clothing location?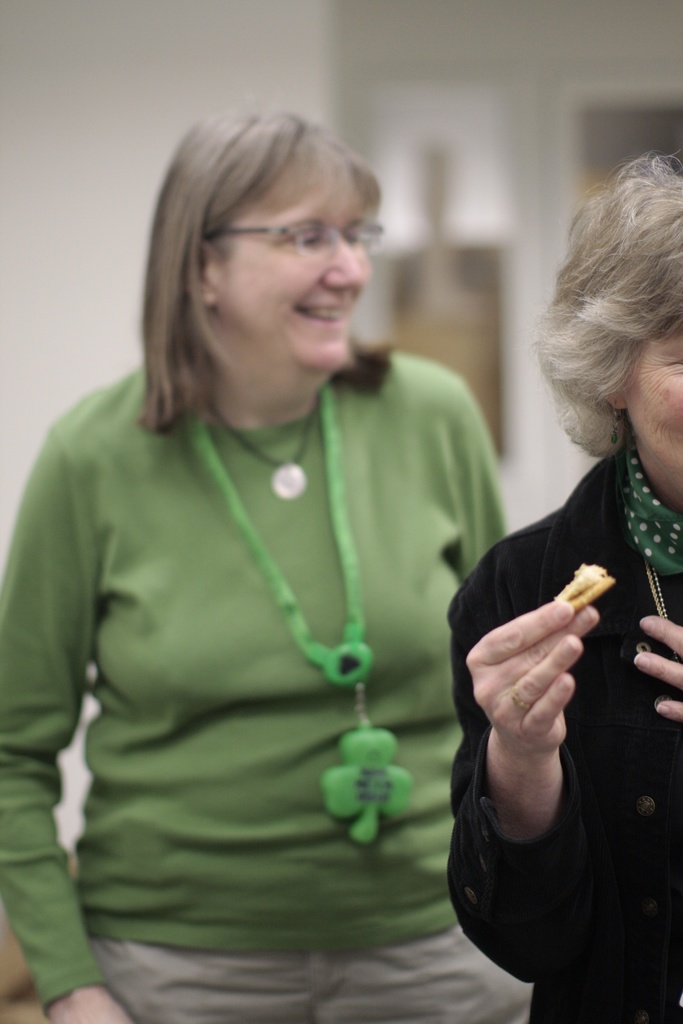
bbox=(438, 454, 682, 1023)
